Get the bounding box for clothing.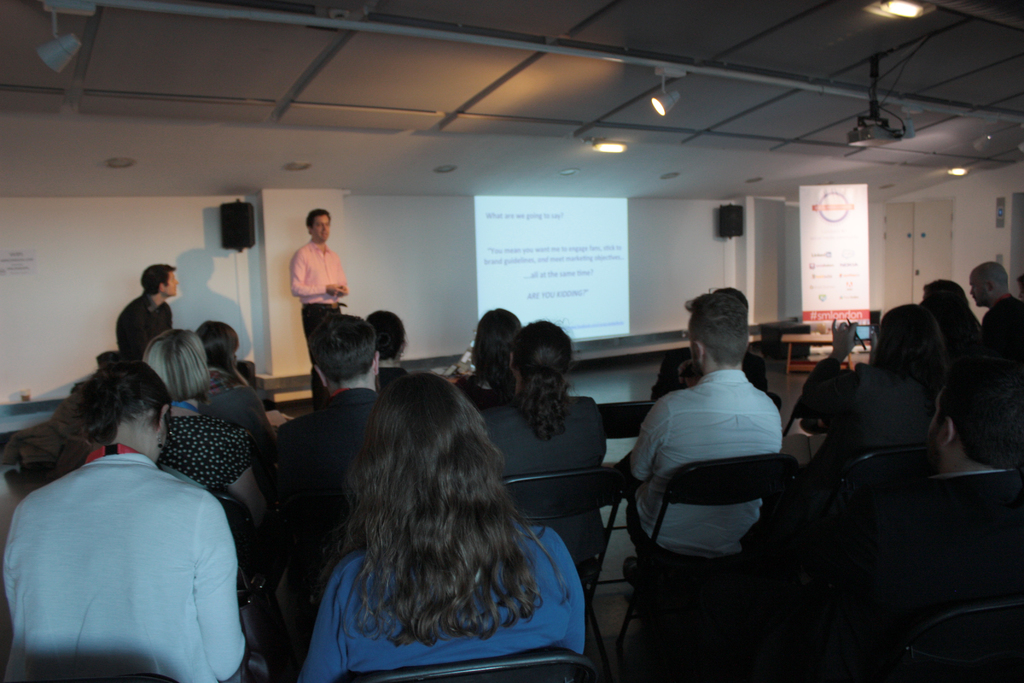
[8,427,251,681].
